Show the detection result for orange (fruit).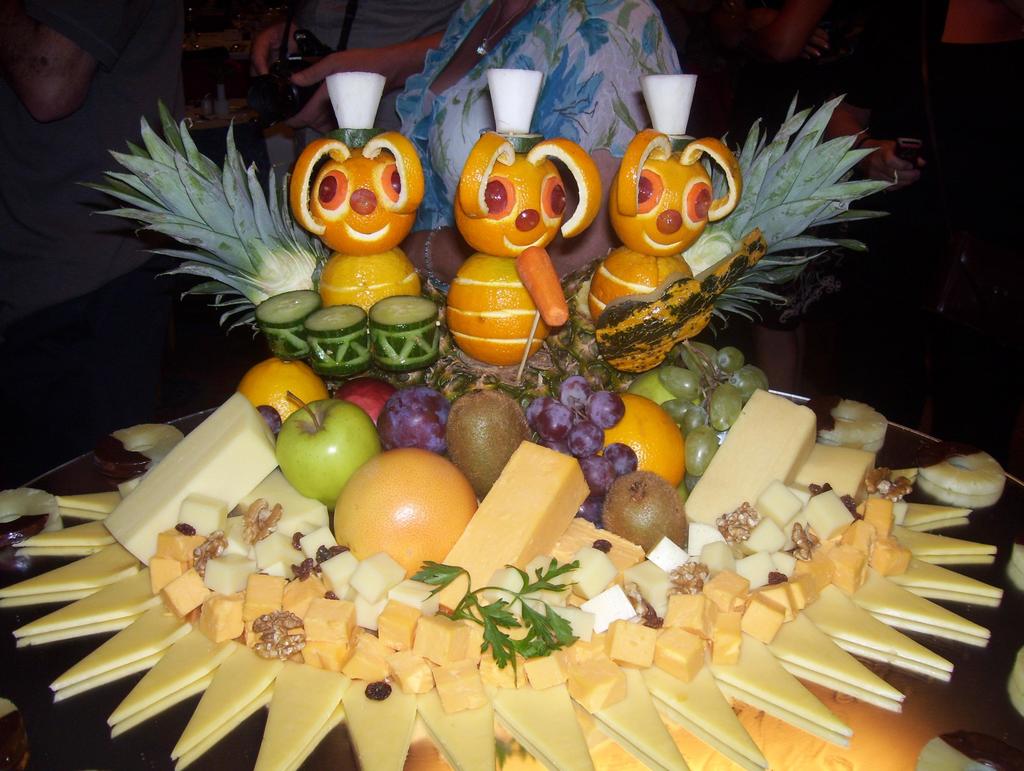
{"left": 596, "top": 392, "right": 687, "bottom": 489}.
